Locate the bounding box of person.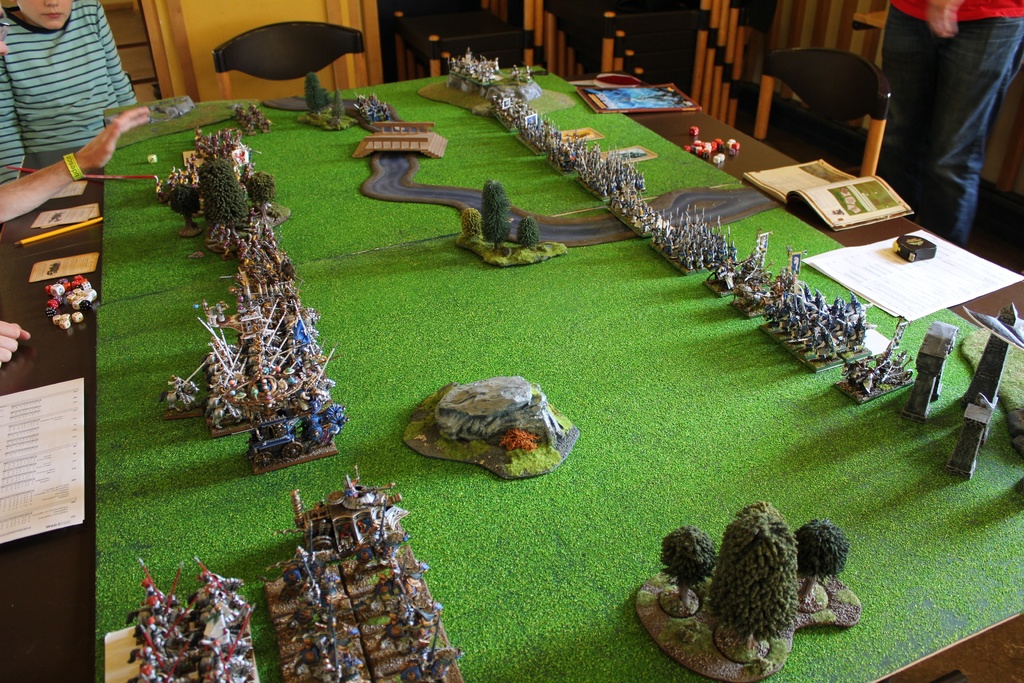
Bounding box: [883,0,1023,245].
